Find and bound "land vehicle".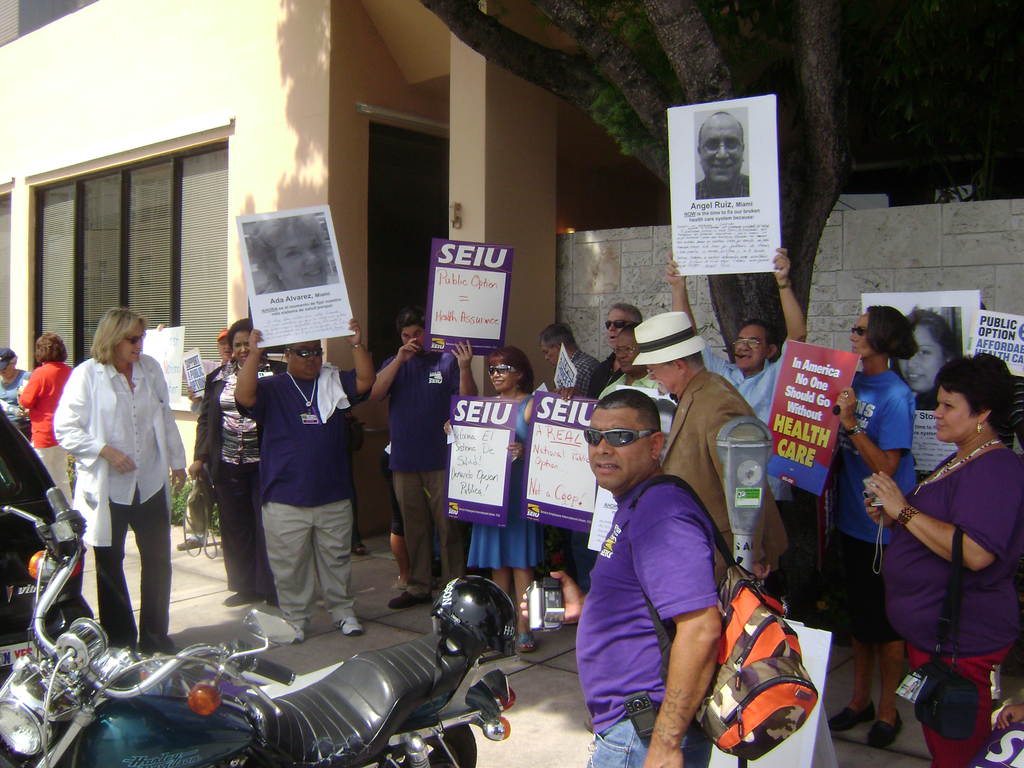
Bound: 0, 398, 90, 682.
